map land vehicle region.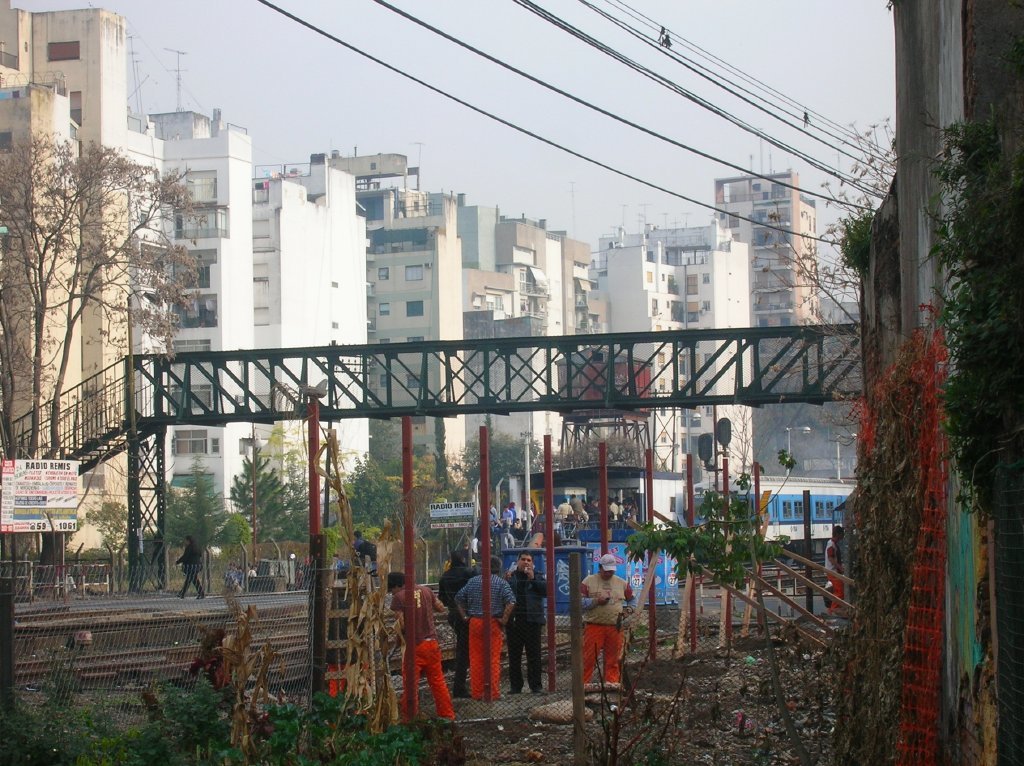
Mapped to box(691, 473, 858, 567).
